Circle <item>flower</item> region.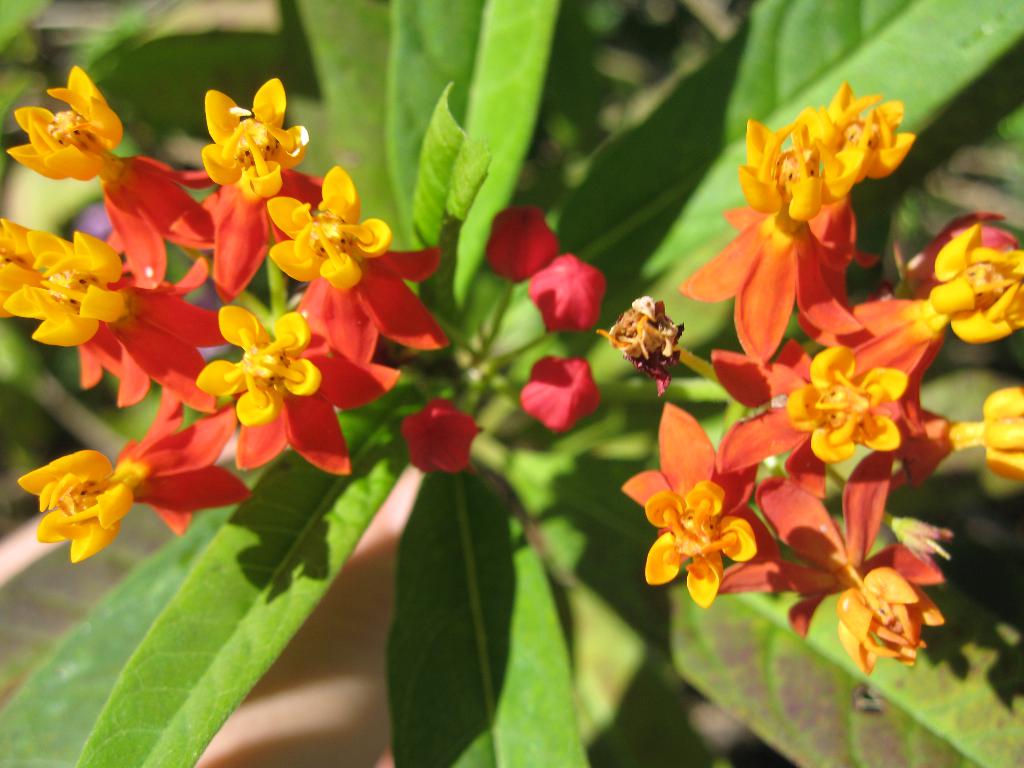
Region: [525,253,607,335].
